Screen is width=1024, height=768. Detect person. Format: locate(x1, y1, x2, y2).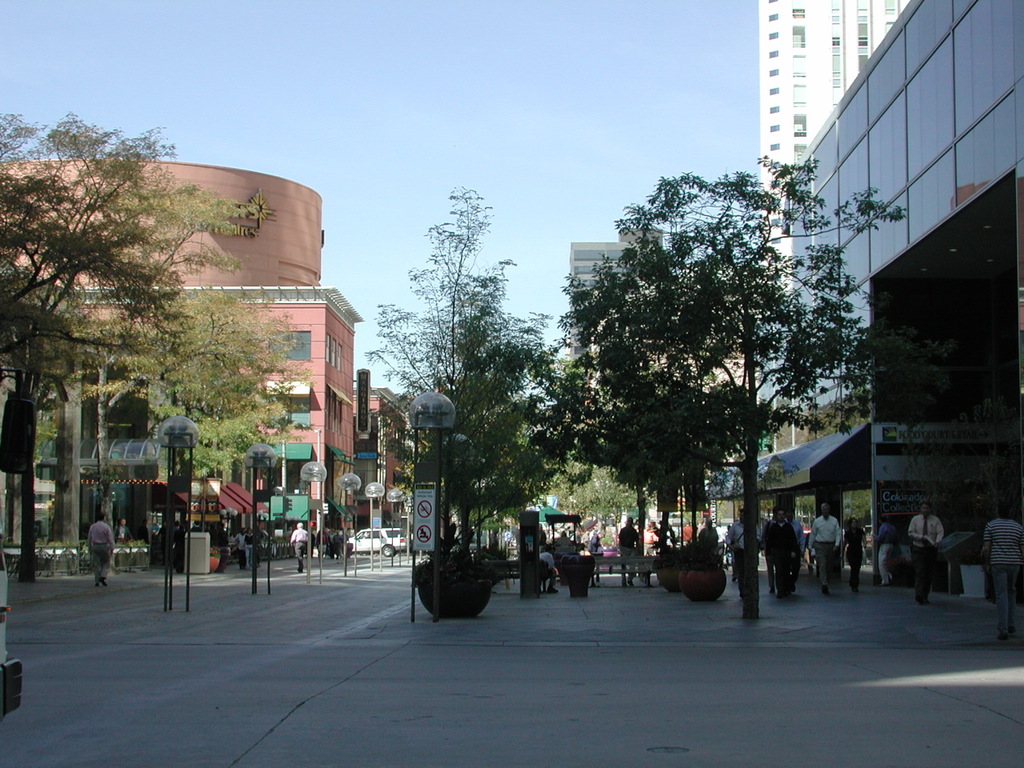
locate(686, 519, 722, 592).
